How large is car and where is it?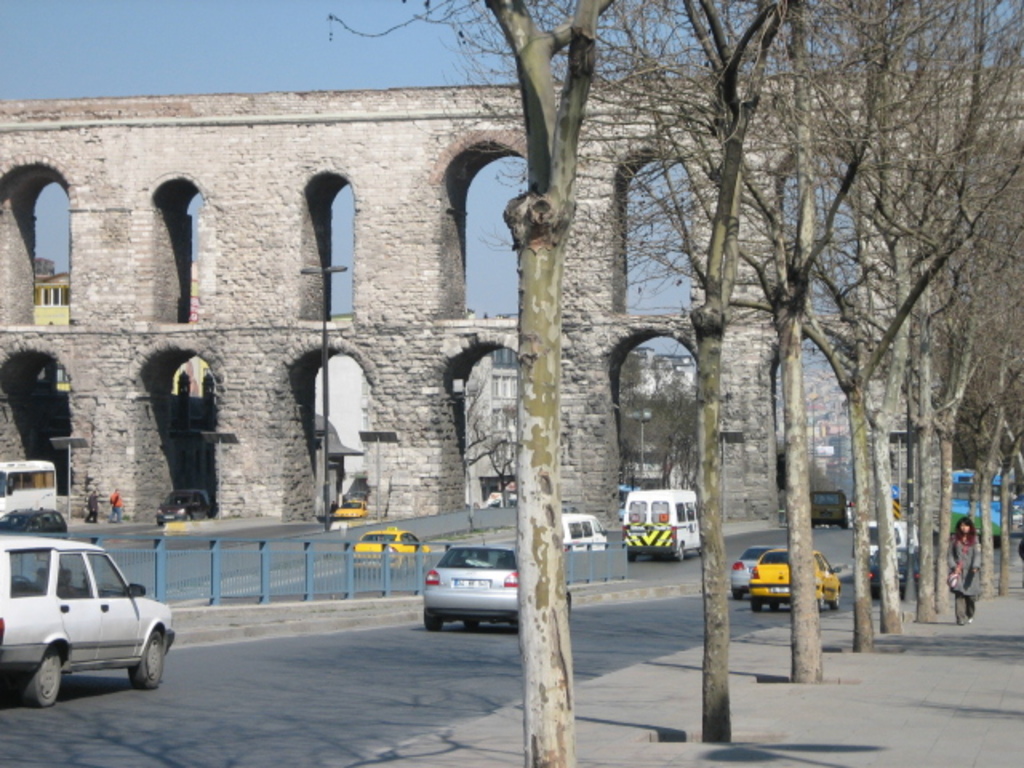
Bounding box: pyautogui.locateOnScreen(731, 546, 792, 600).
